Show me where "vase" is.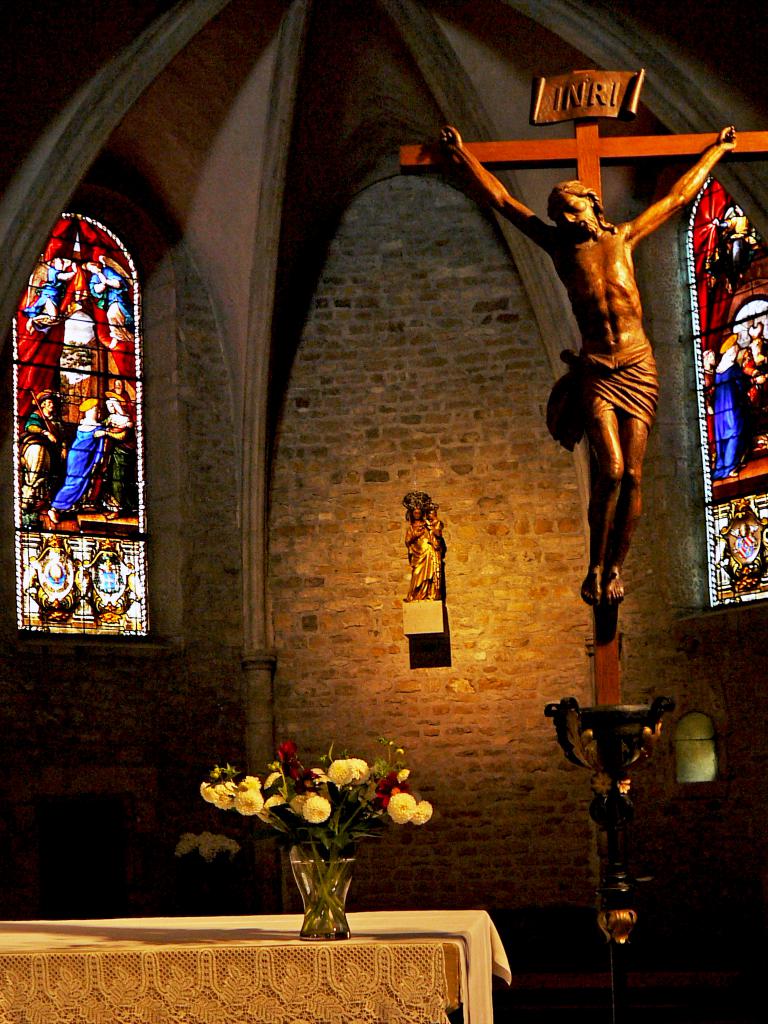
"vase" is at box(287, 846, 358, 937).
